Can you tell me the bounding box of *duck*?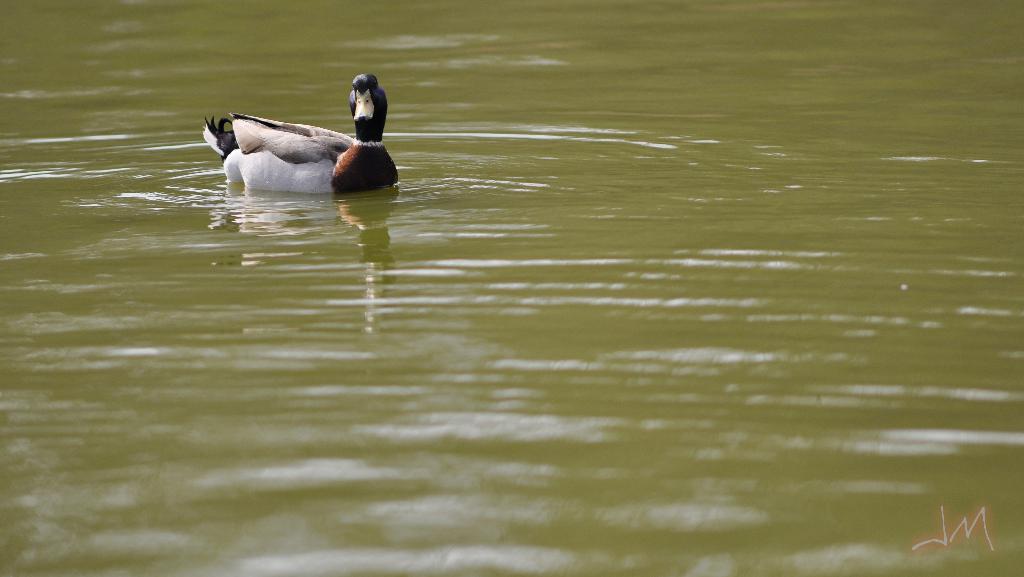
bbox=(201, 69, 403, 197).
